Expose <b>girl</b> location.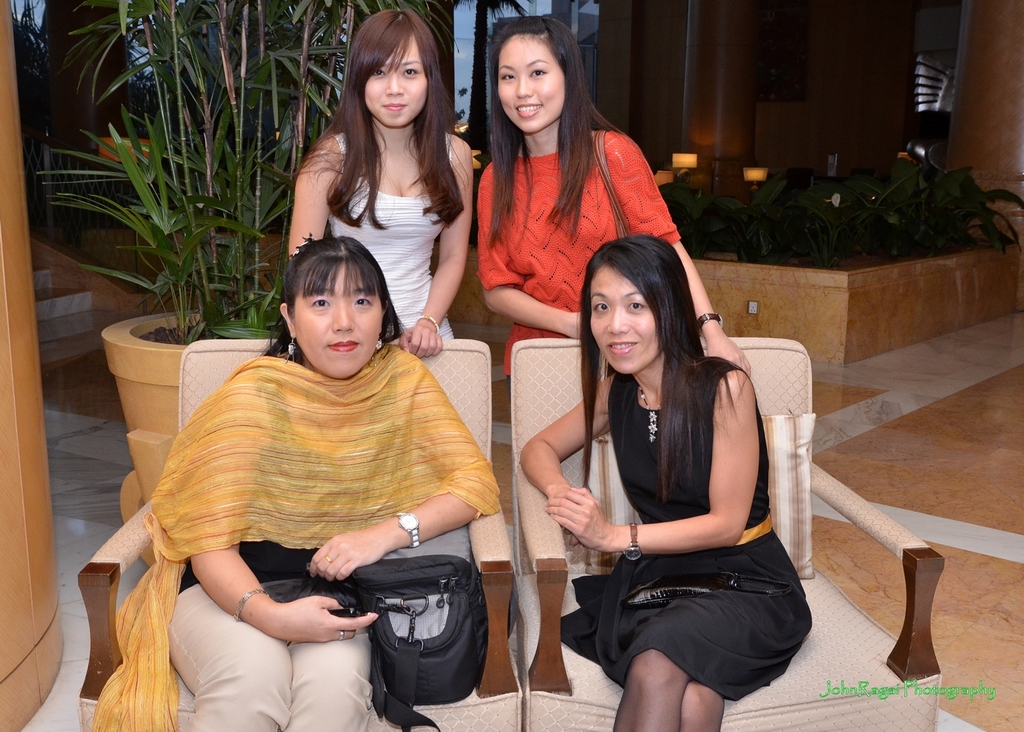
Exposed at l=281, t=1, r=481, b=350.
